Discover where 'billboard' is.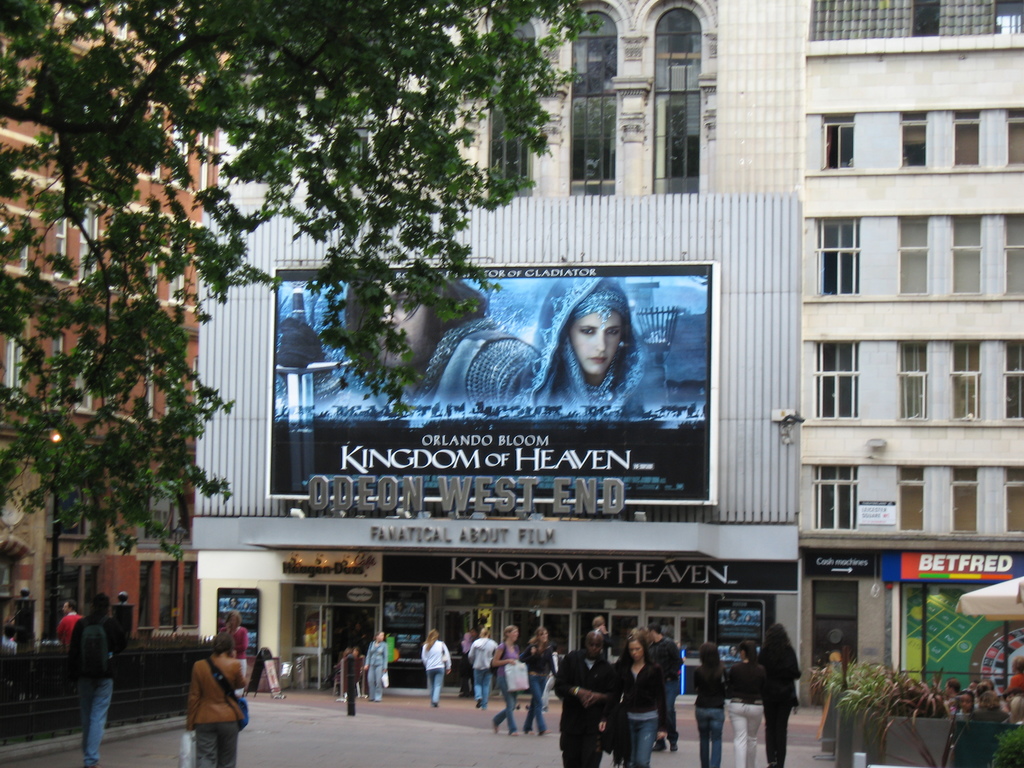
Discovered at locate(877, 549, 1023, 580).
